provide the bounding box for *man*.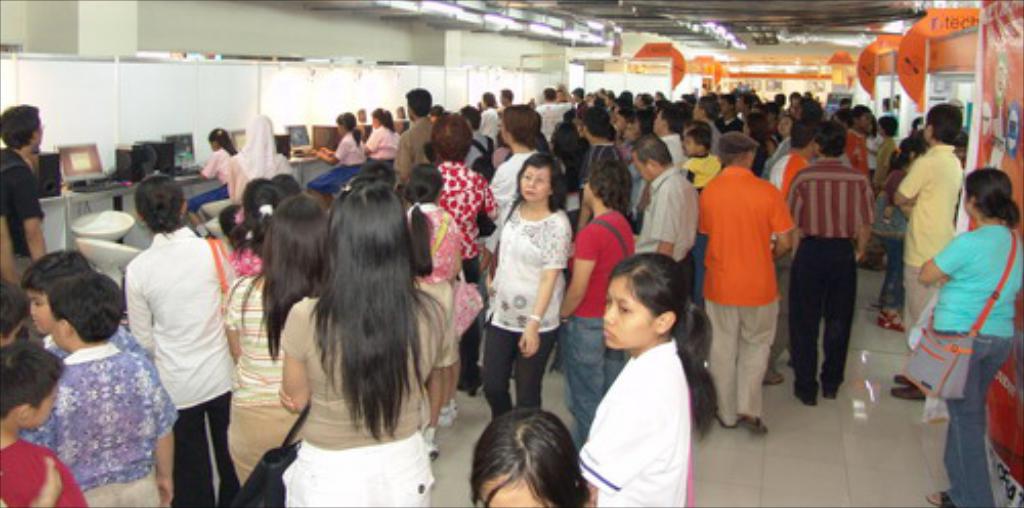
bbox(393, 86, 430, 186).
